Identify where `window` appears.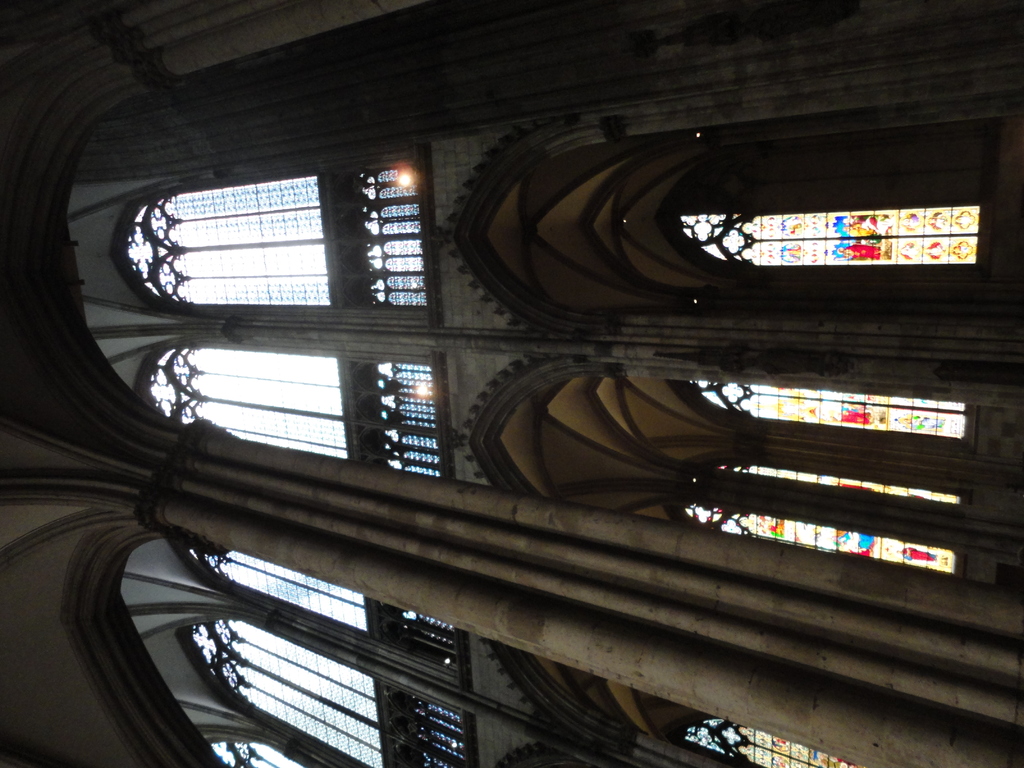
Appears at detection(677, 709, 854, 767).
